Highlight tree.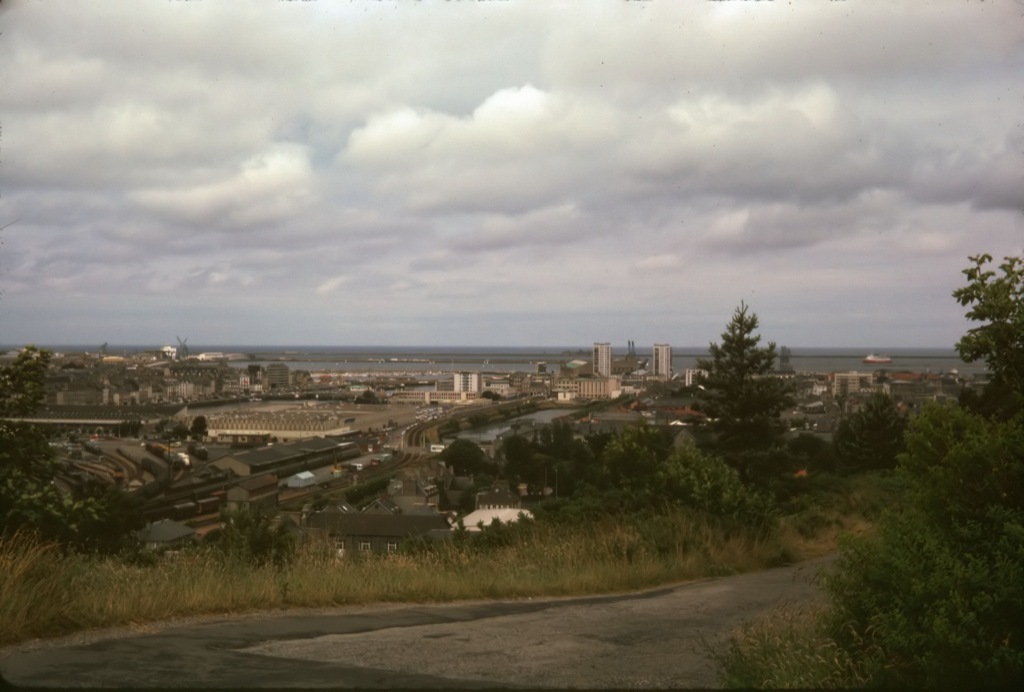
Highlighted region: 70:432:100:453.
